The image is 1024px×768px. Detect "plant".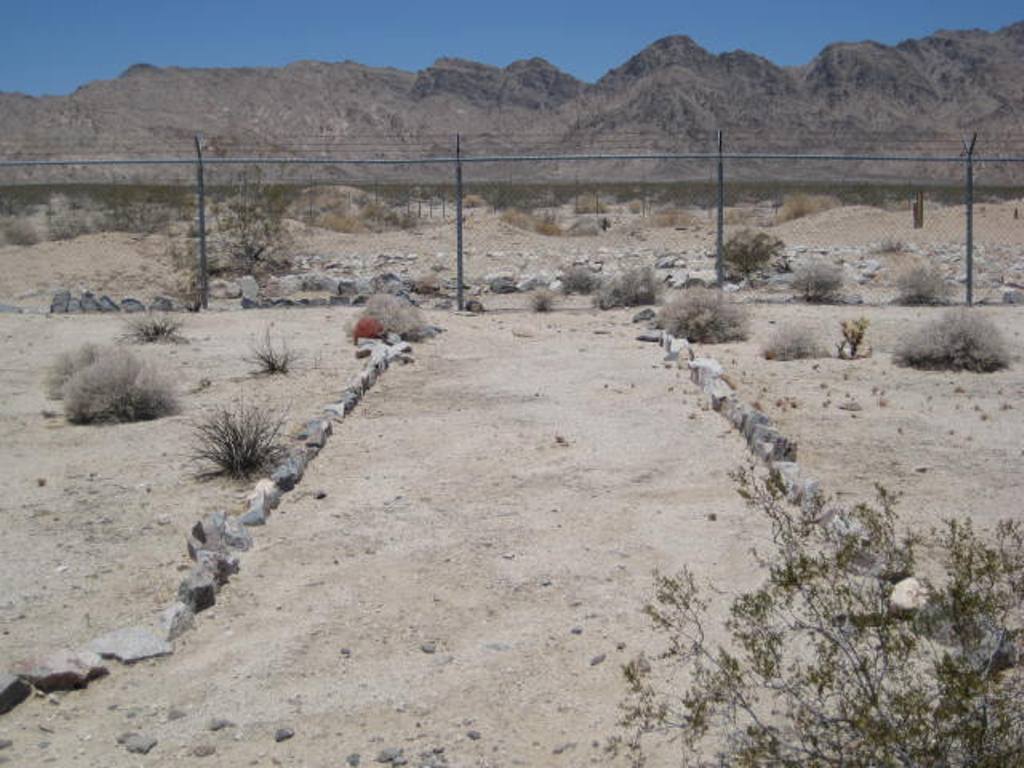
Detection: pyautogui.locateOnScreen(121, 307, 191, 342).
